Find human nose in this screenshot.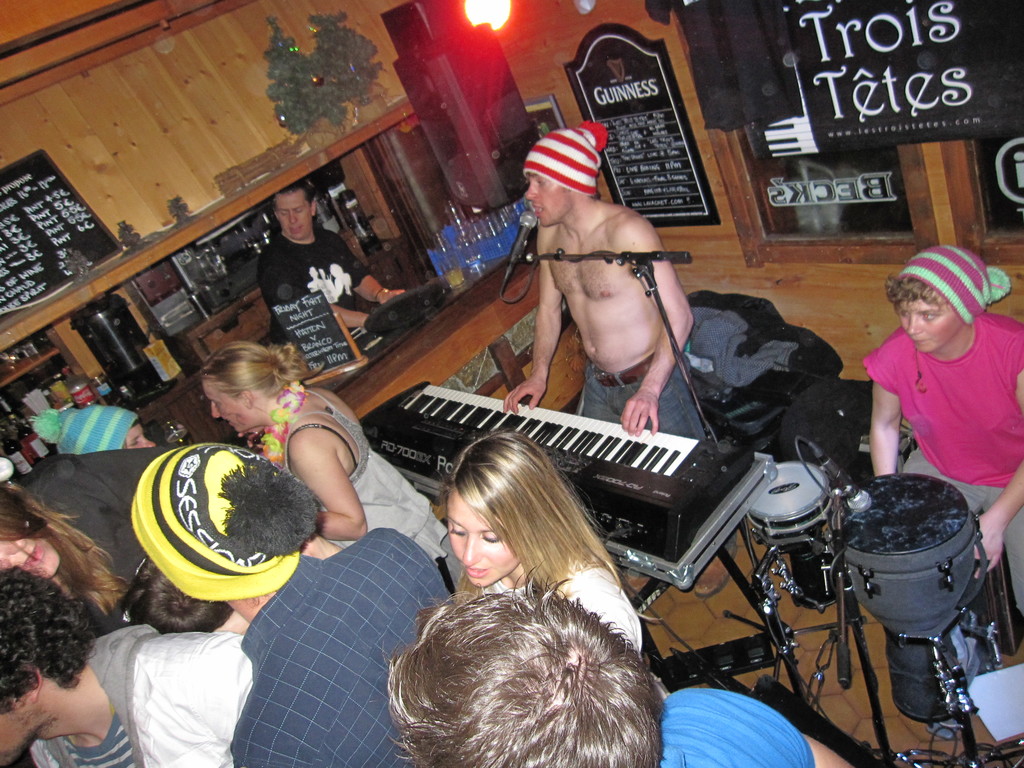
The bounding box for human nose is x1=289, y1=211, x2=295, y2=222.
